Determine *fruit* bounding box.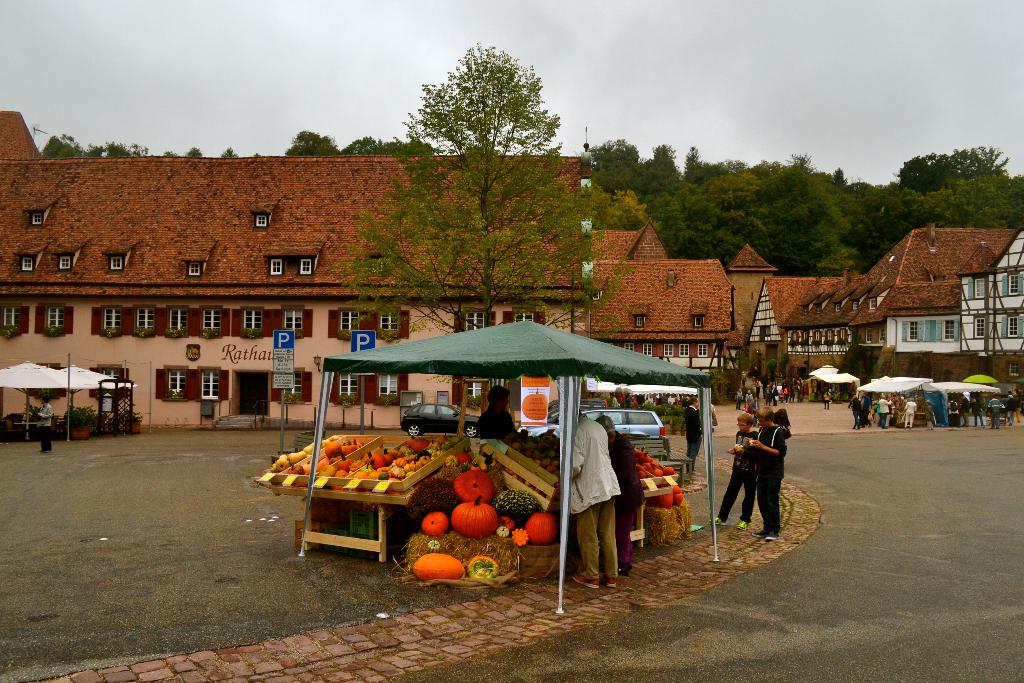
Determined: (450,500,495,537).
